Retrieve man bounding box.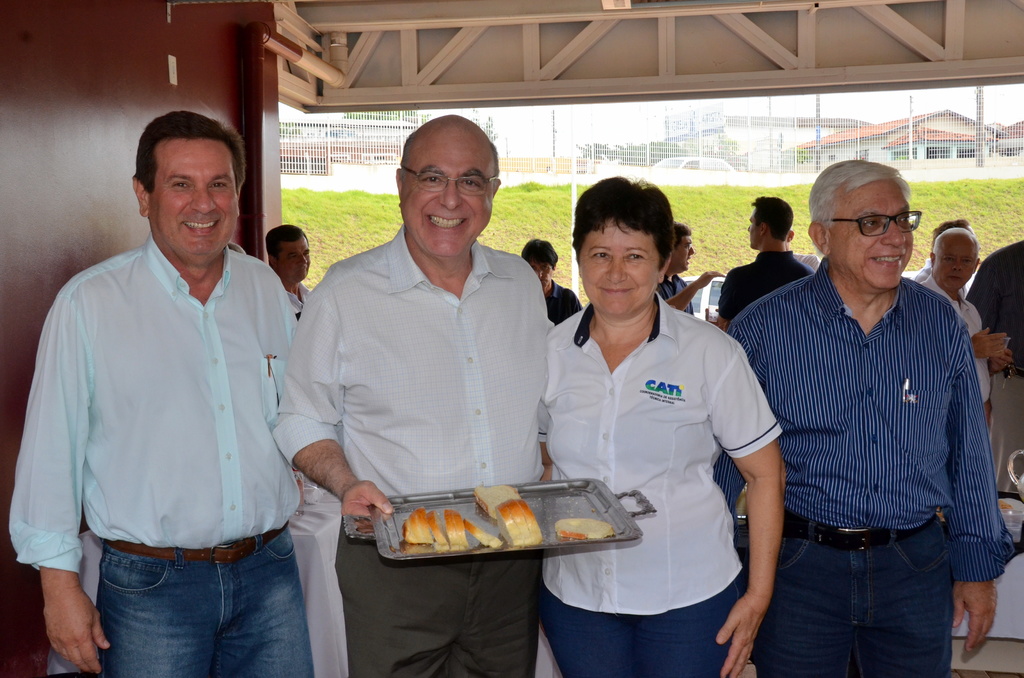
Bounding box: 785:229:824:273.
